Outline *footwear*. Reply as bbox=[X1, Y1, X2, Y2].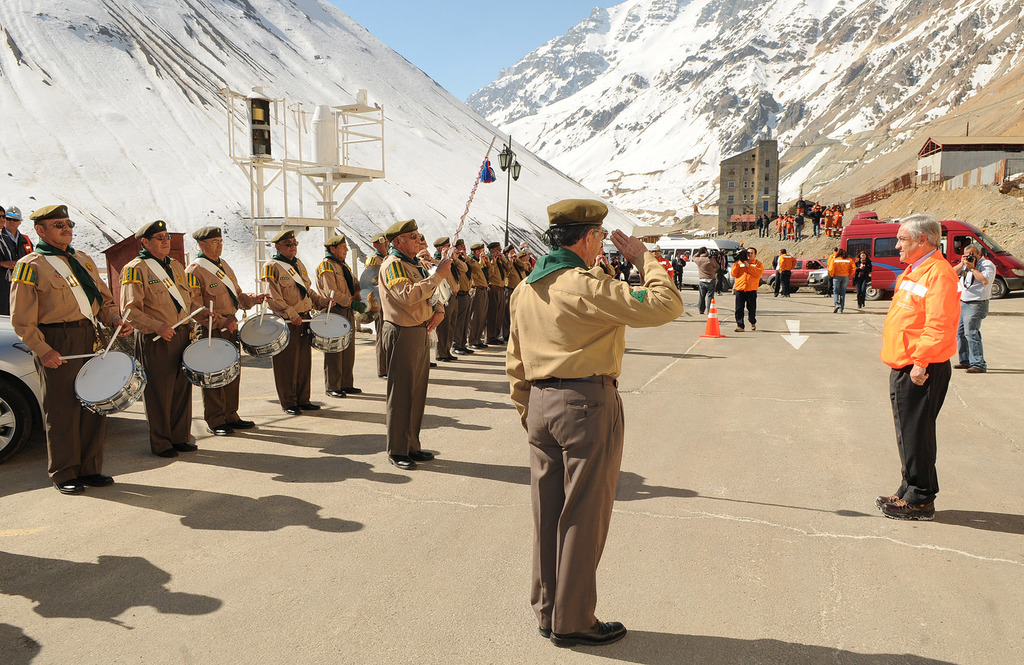
bbox=[481, 335, 487, 352].
